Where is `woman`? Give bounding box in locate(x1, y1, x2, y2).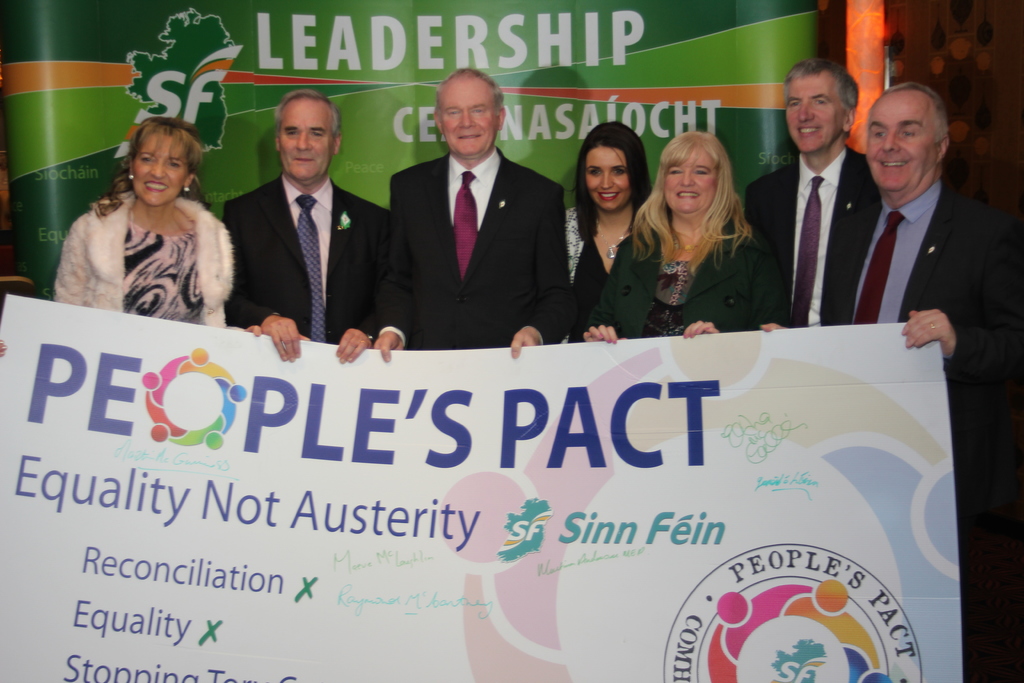
locate(568, 120, 652, 341).
